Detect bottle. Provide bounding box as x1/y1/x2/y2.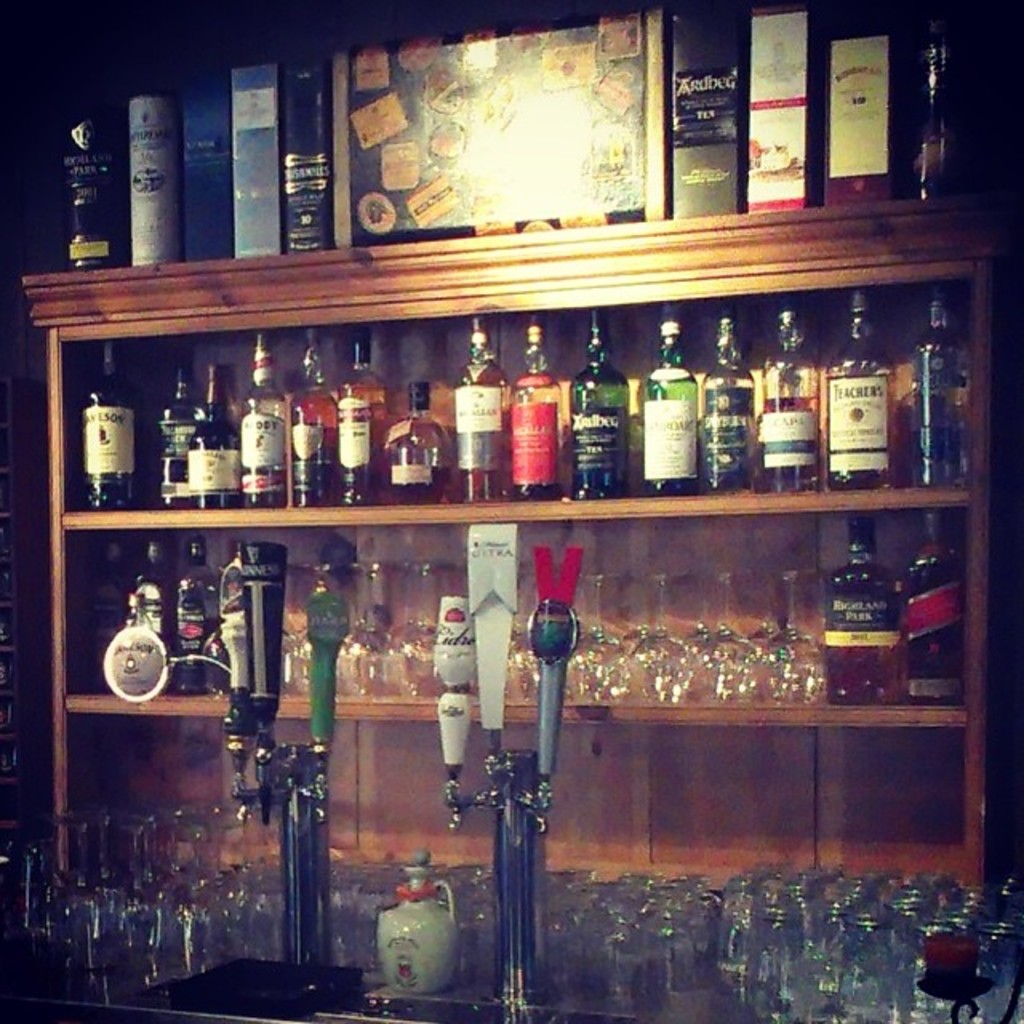
355/878/456/1002.
